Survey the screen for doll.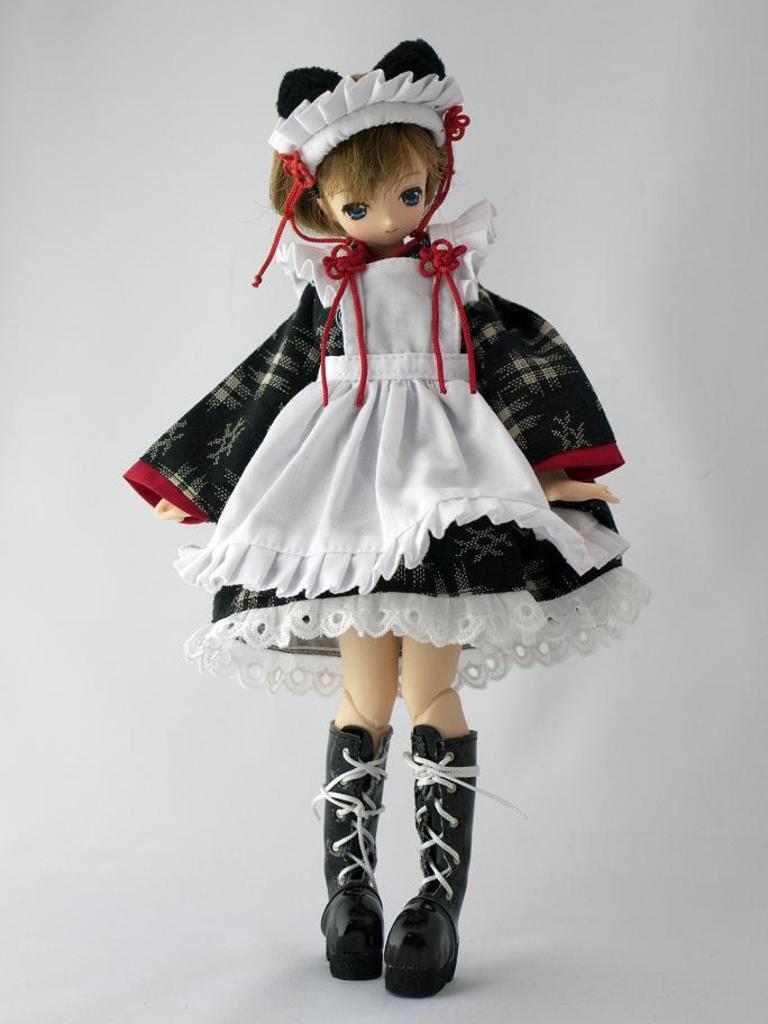
Survey found: 172 101 627 914.
